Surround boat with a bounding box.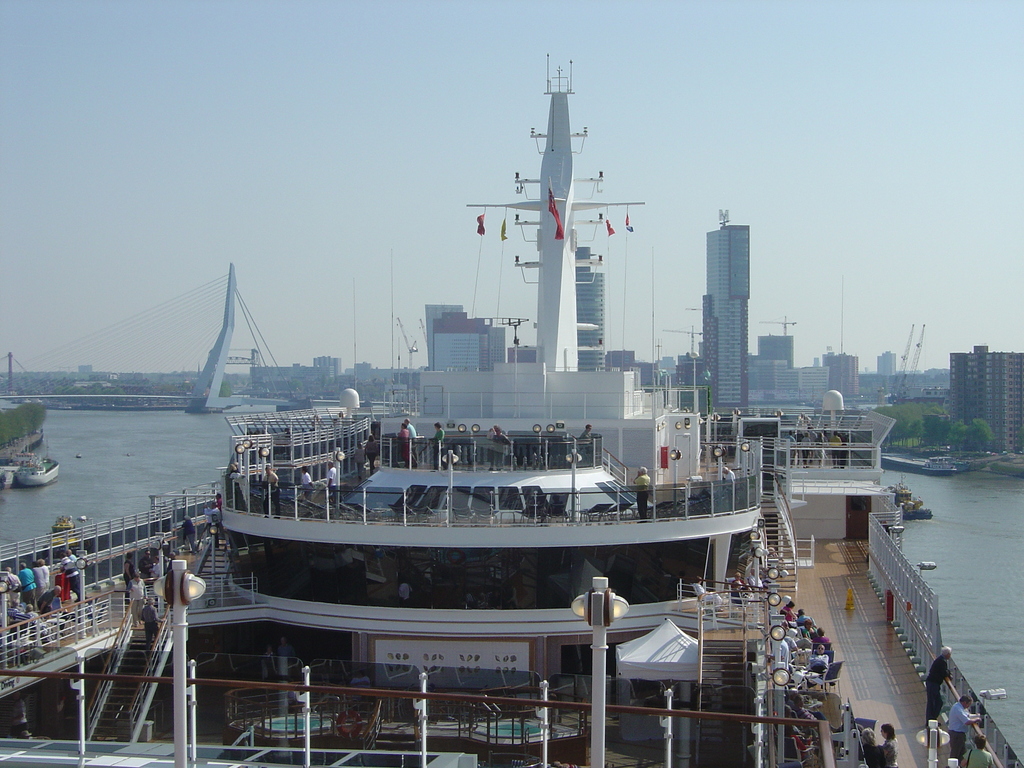
box(921, 456, 961, 472).
